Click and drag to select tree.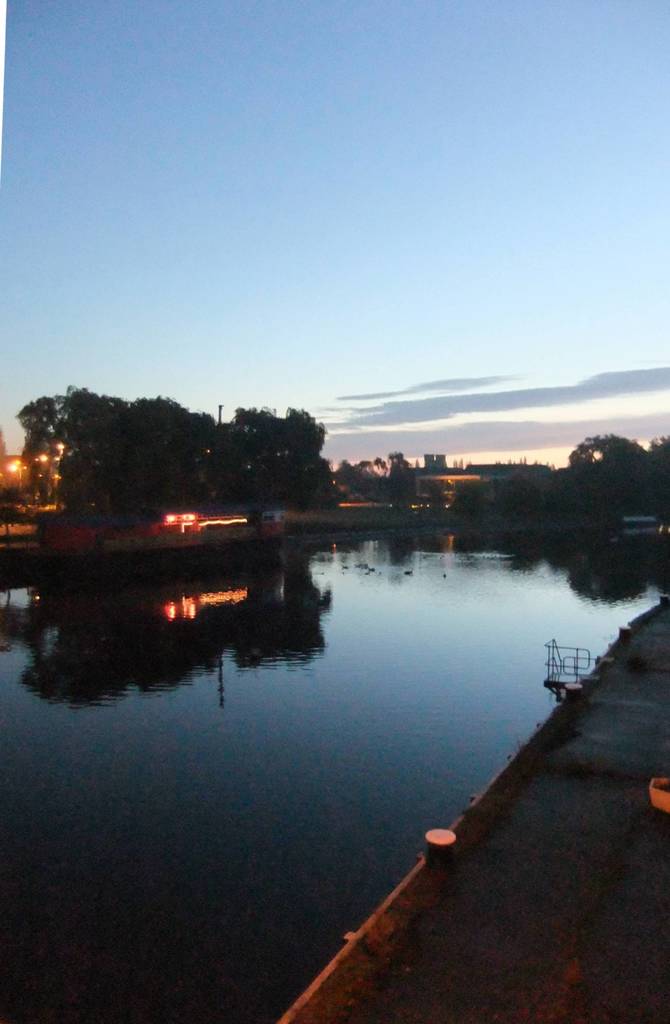
Selection: region(342, 461, 395, 491).
